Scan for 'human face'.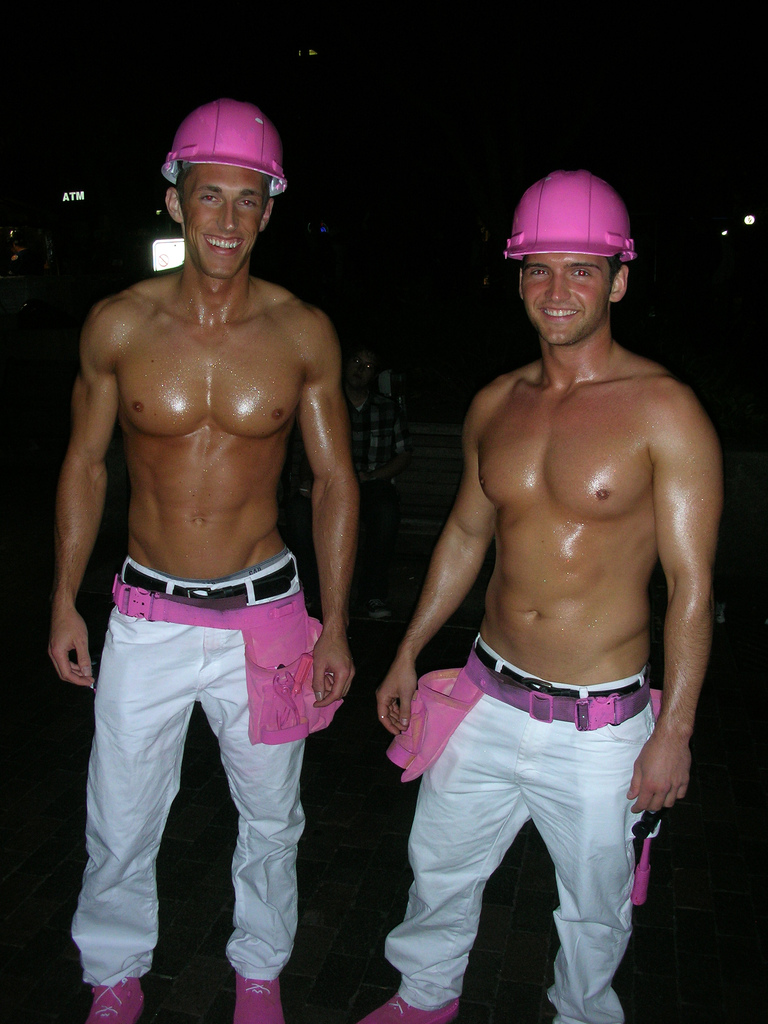
Scan result: 180 165 263 278.
